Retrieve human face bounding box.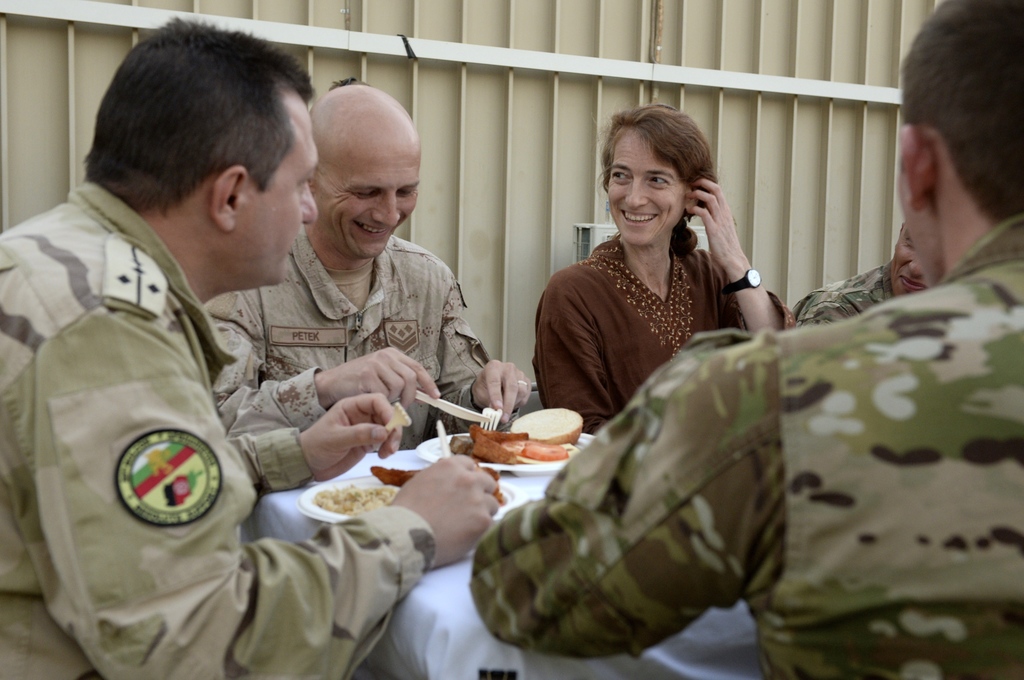
Bounding box: x1=896, y1=164, x2=936, y2=290.
